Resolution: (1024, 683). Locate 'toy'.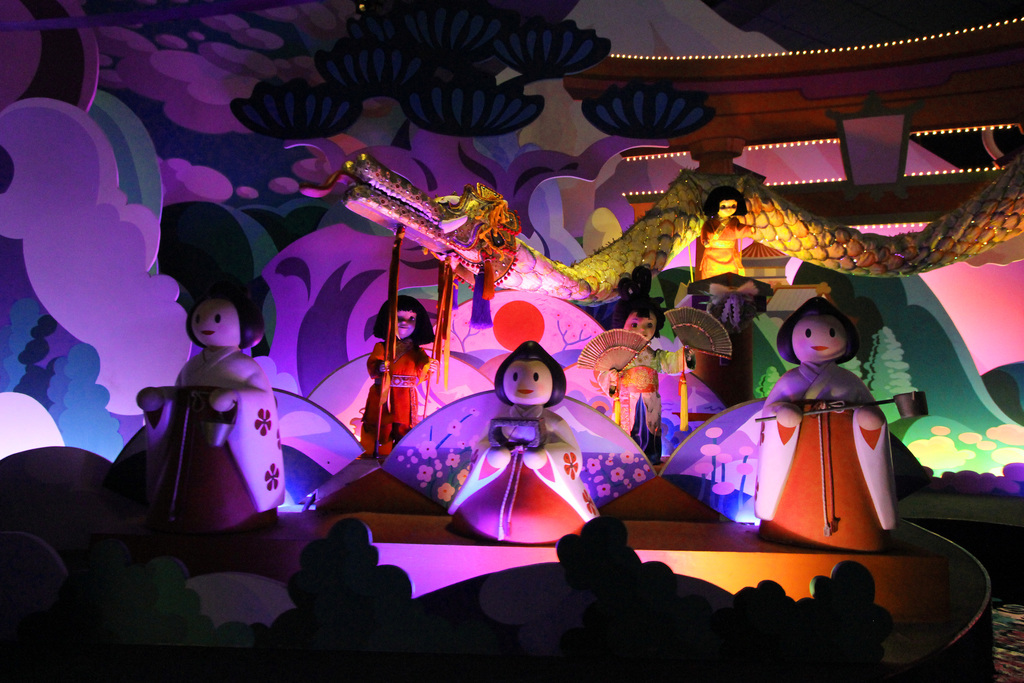
{"x1": 752, "y1": 298, "x2": 900, "y2": 553}.
